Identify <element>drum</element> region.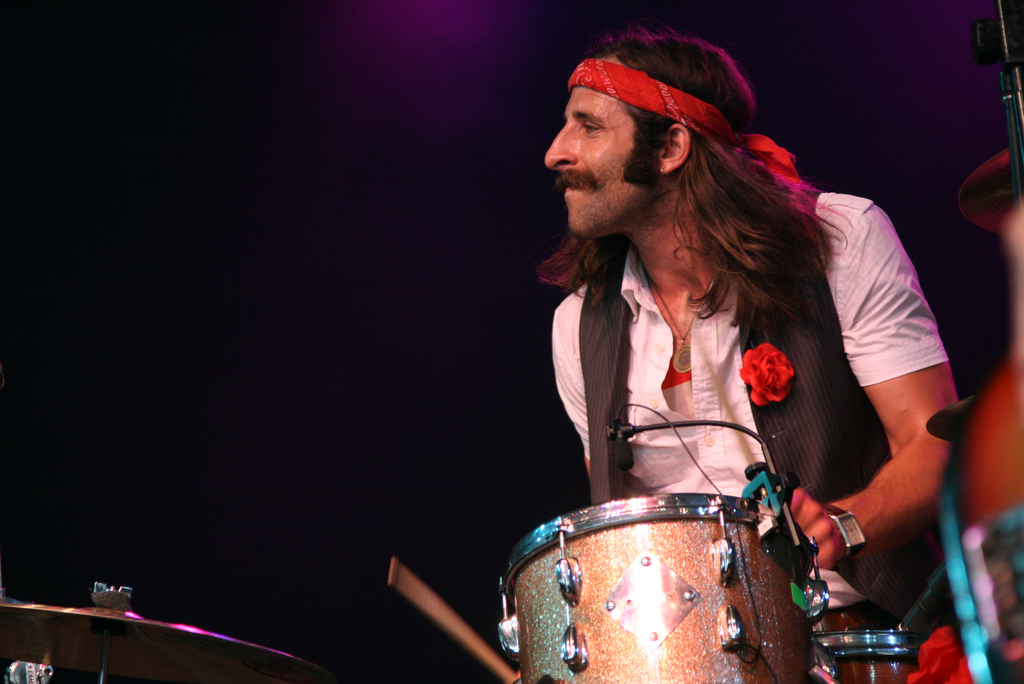
Region: l=495, t=489, r=829, b=683.
